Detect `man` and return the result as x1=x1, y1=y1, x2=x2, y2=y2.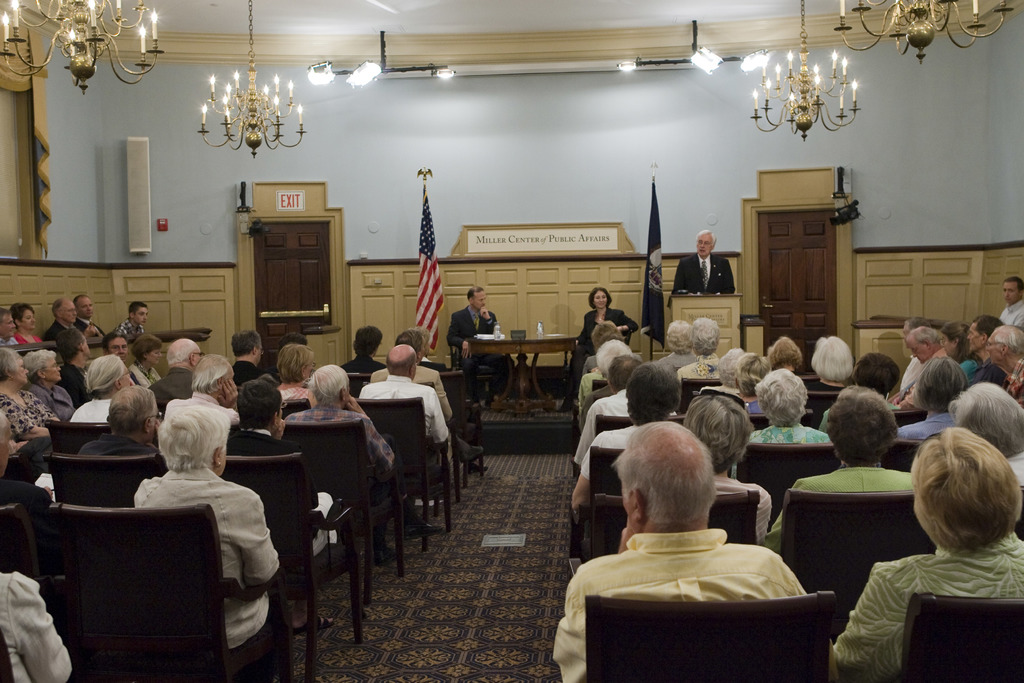
x1=65, y1=290, x2=95, y2=331.
